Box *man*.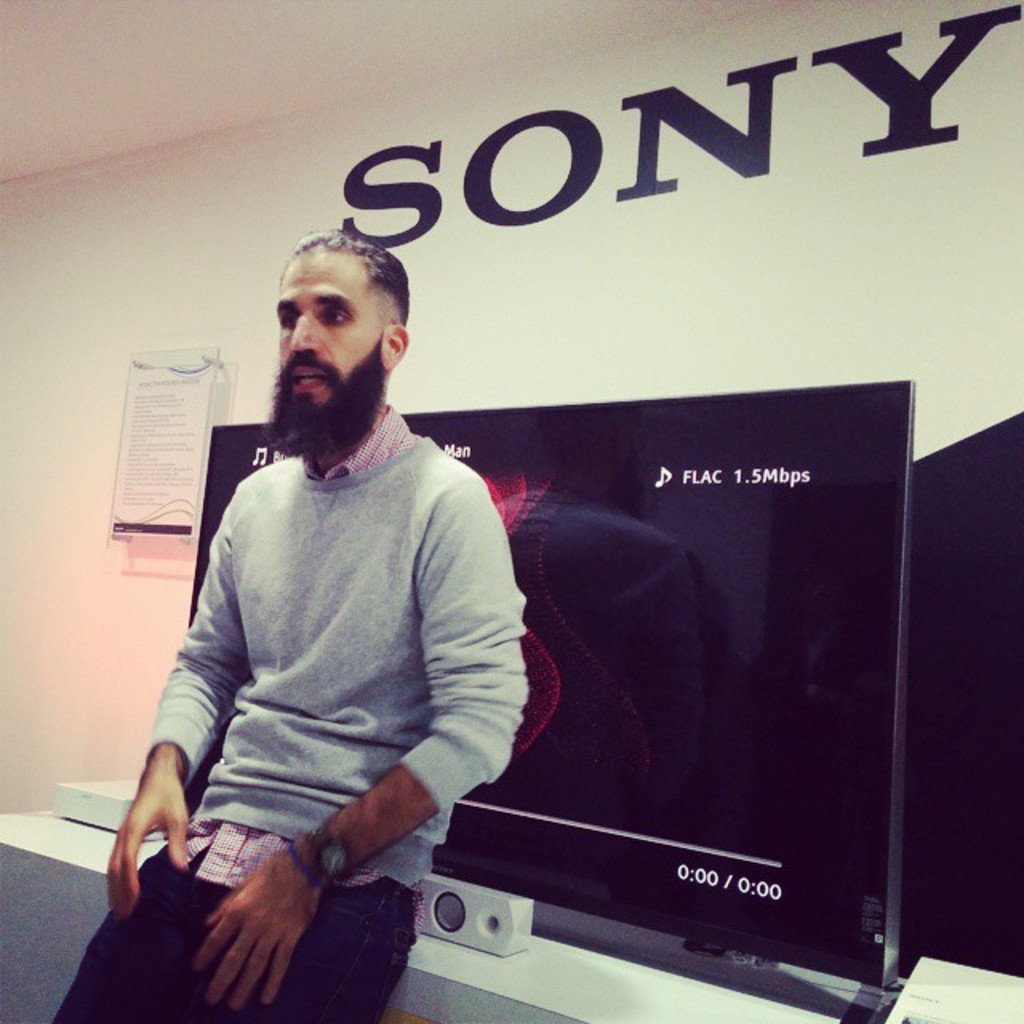
left=48, top=224, right=531, bottom=1022.
